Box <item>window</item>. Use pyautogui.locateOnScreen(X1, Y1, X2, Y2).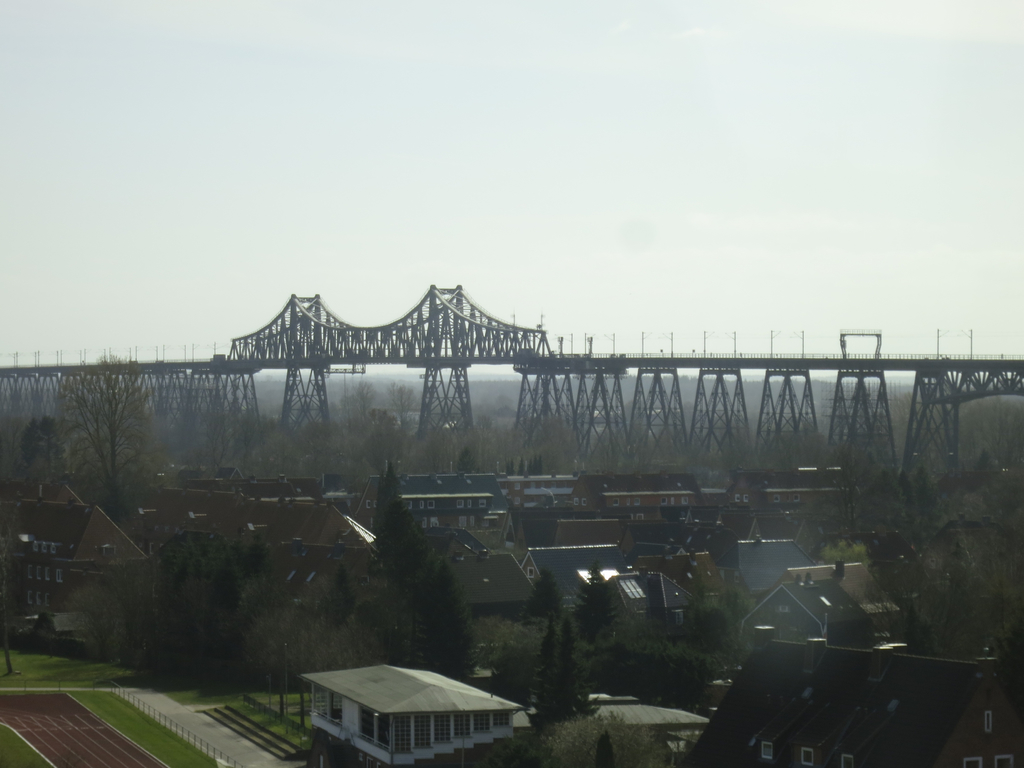
pyautogui.locateOnScreen(996, 755, 1017, 767).
